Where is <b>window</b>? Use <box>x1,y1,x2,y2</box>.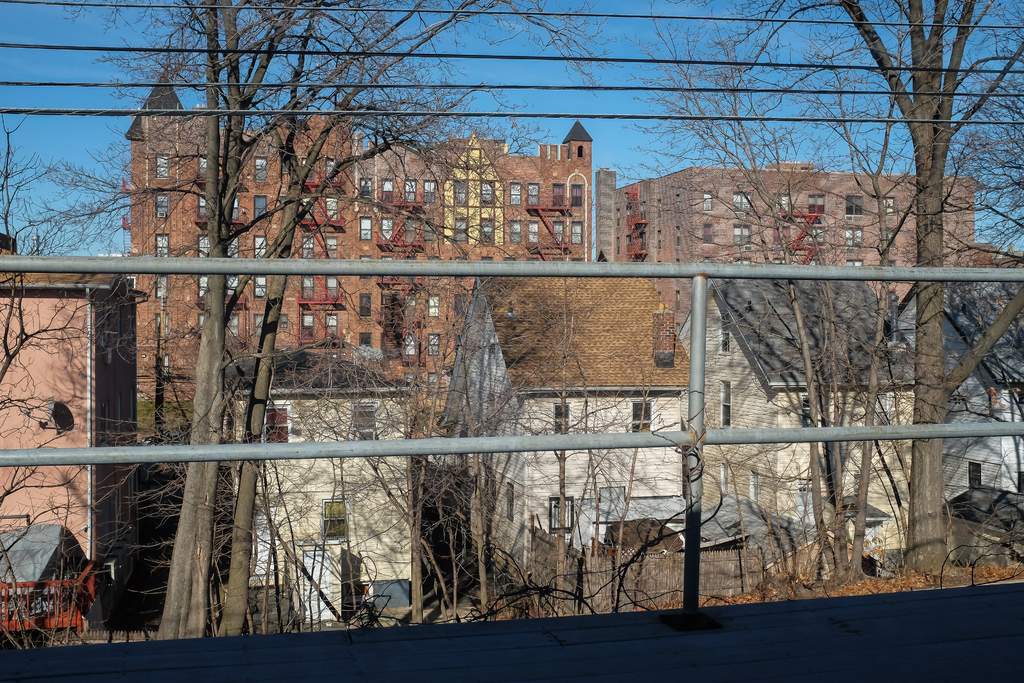
<box>724,462,728,494</box>.
